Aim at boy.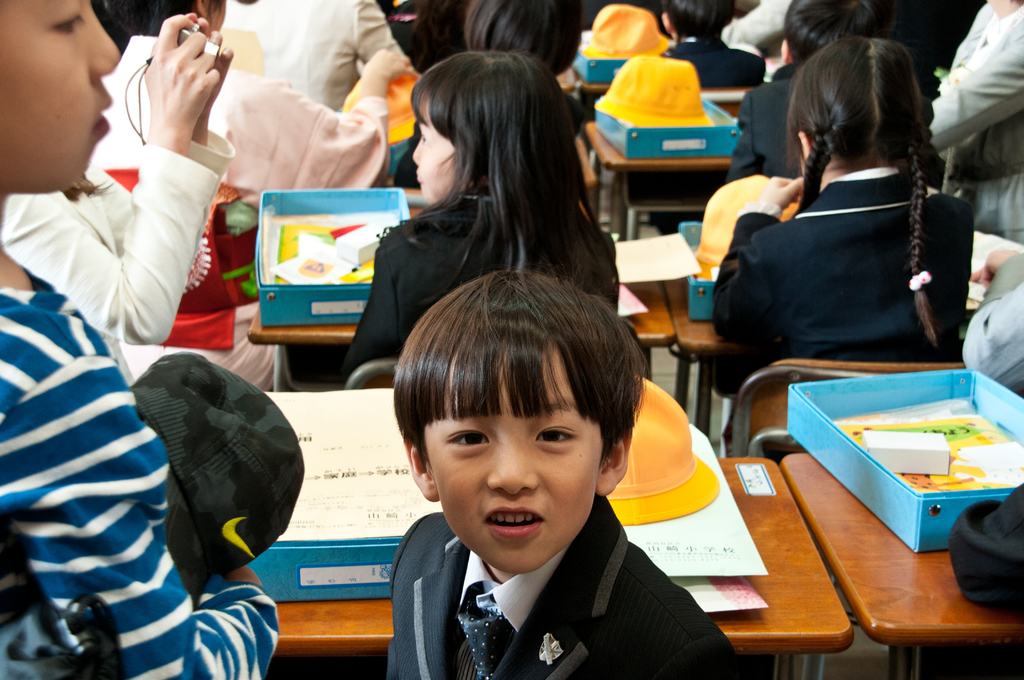
Aimed at (660, 0, 766, 86).
